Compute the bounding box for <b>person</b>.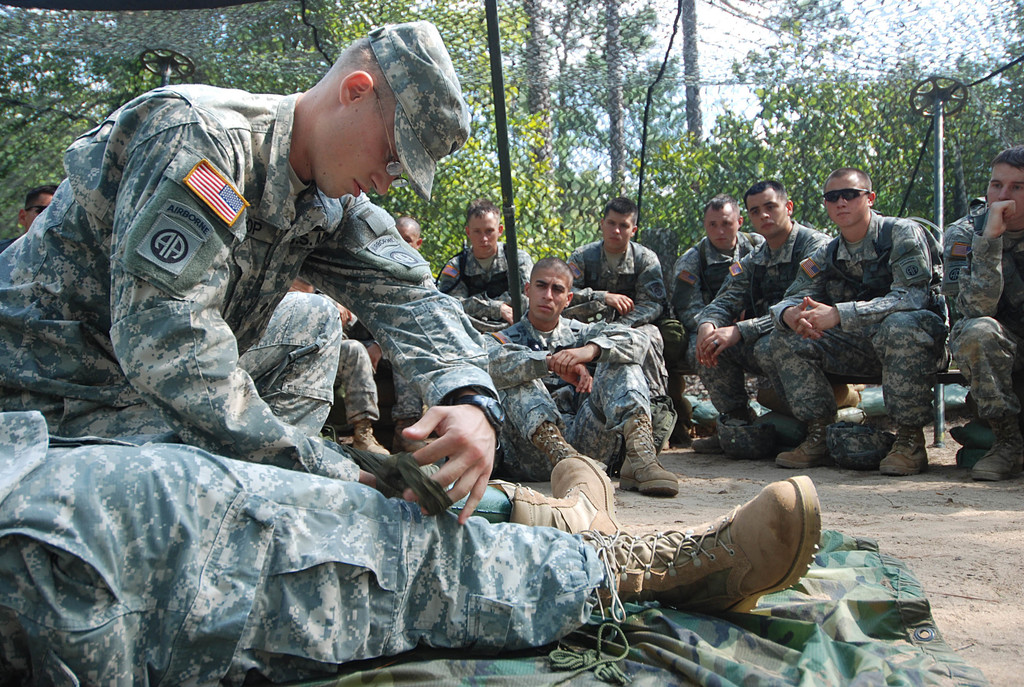
(left=768, top=164, right=950, bottom=478).
